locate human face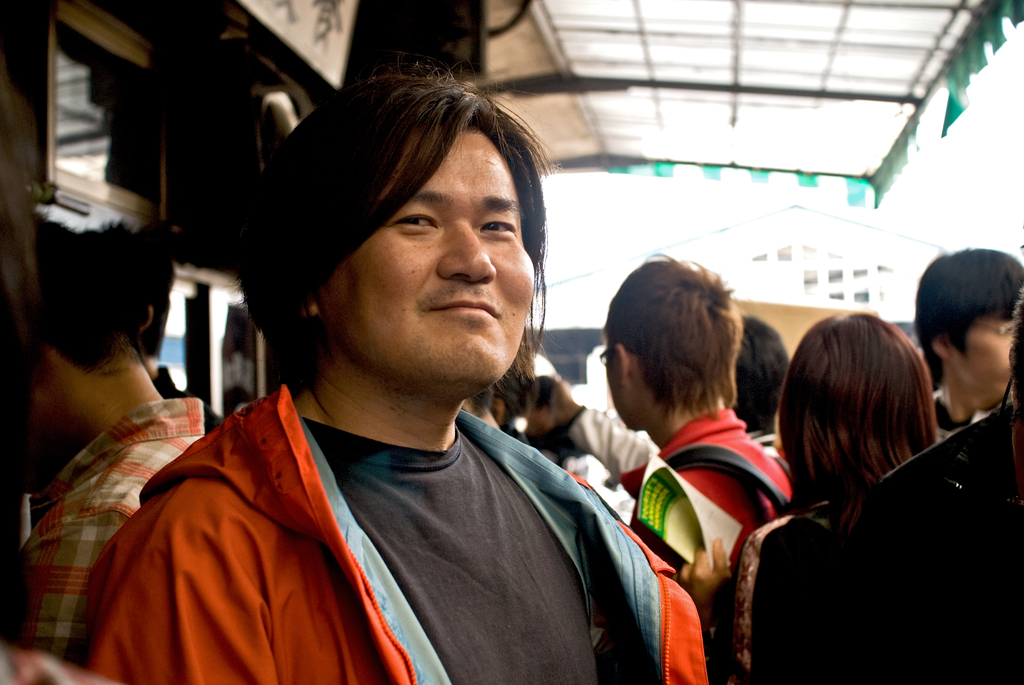
rect(314, 124, 536, 396)
